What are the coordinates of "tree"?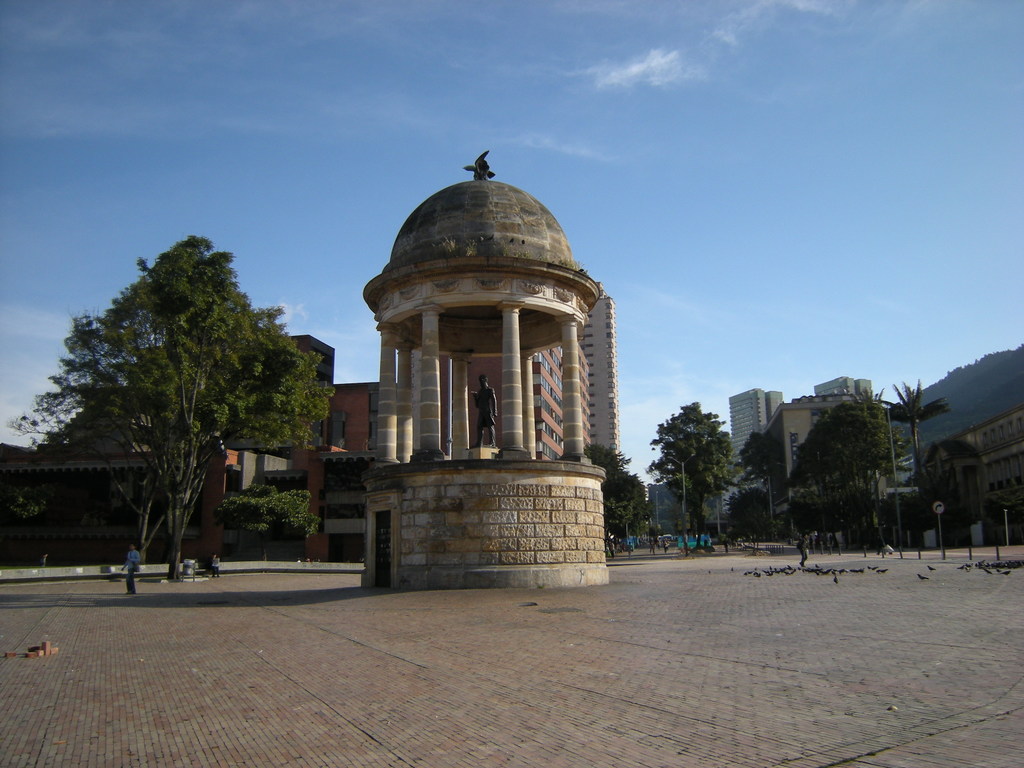
locate(735, 432, 785, 520).
